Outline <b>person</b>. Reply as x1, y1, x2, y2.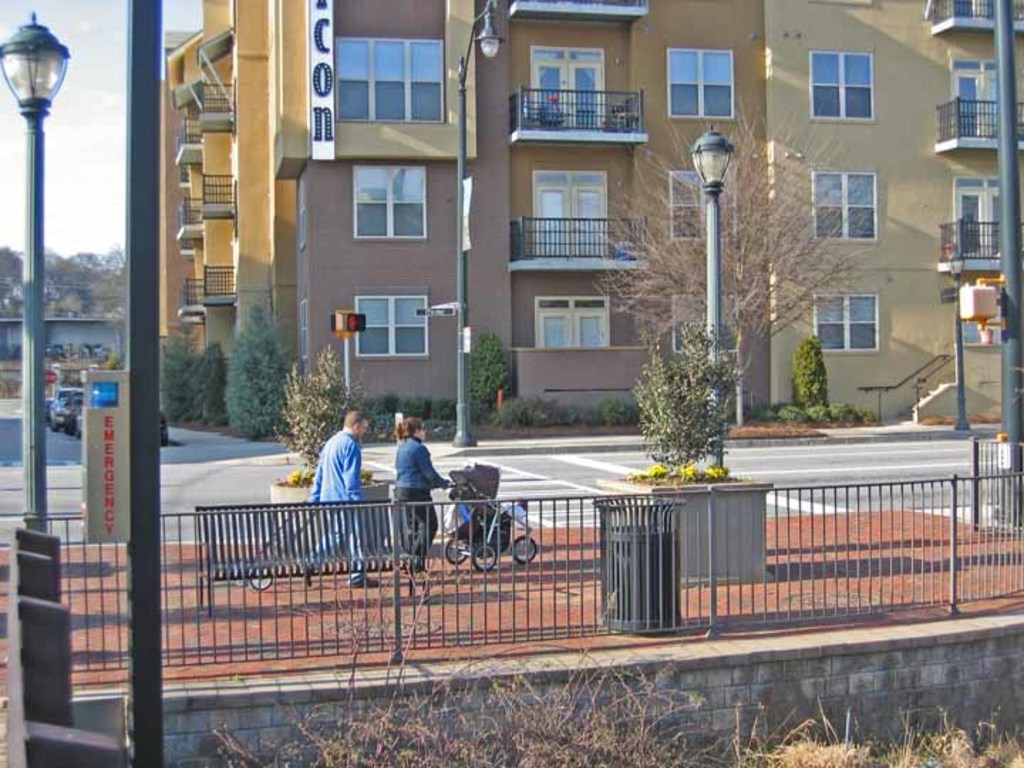
302, 407, 391, 593.
